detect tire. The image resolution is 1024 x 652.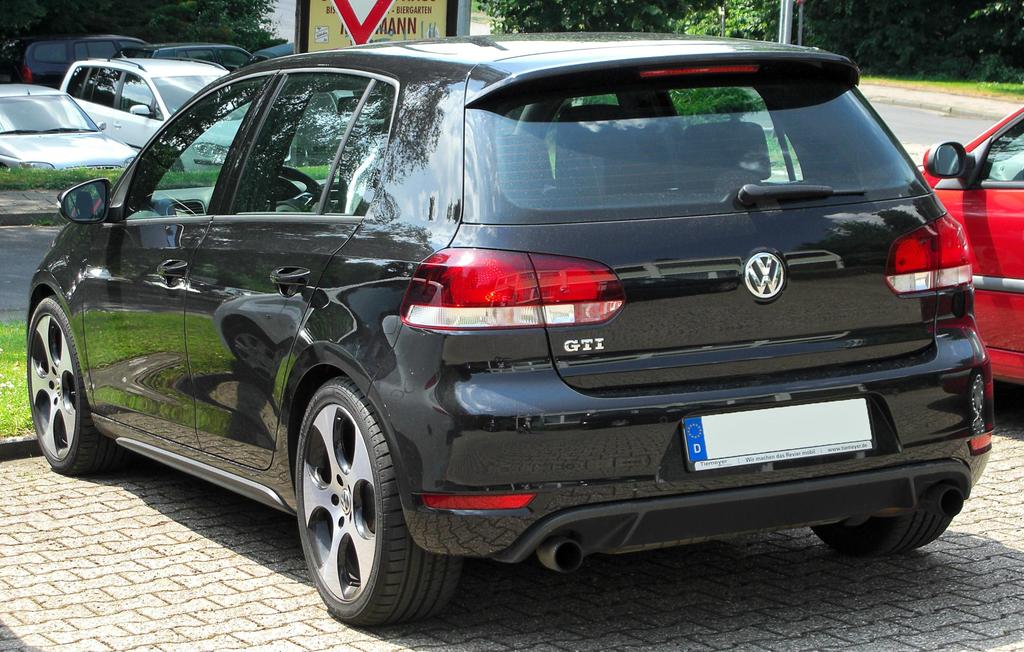
x1=295, y1=375, x2=465, y2=628.
